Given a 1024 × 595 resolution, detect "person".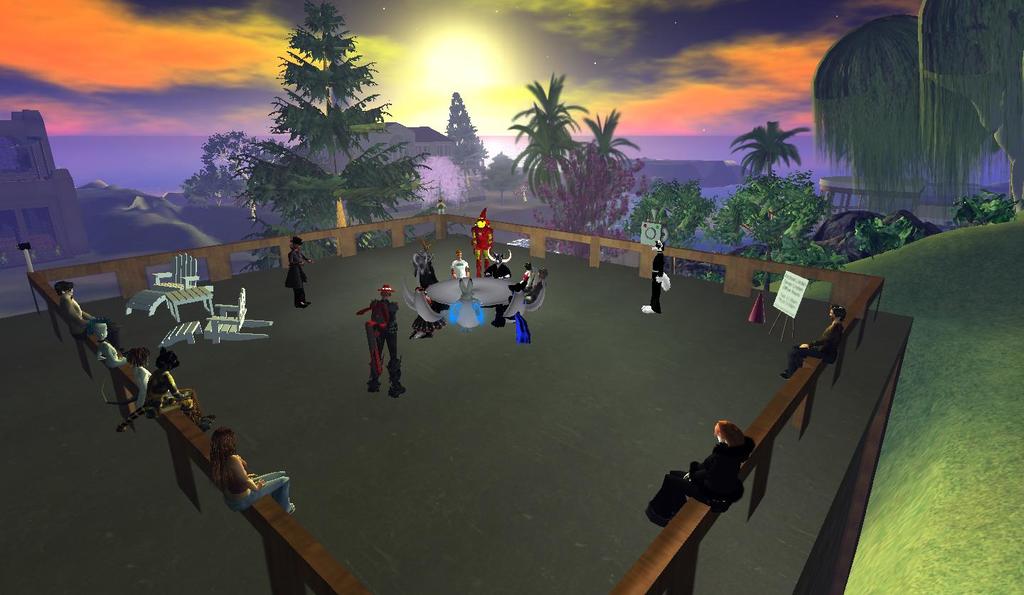
(86, 317, 129, 368).
